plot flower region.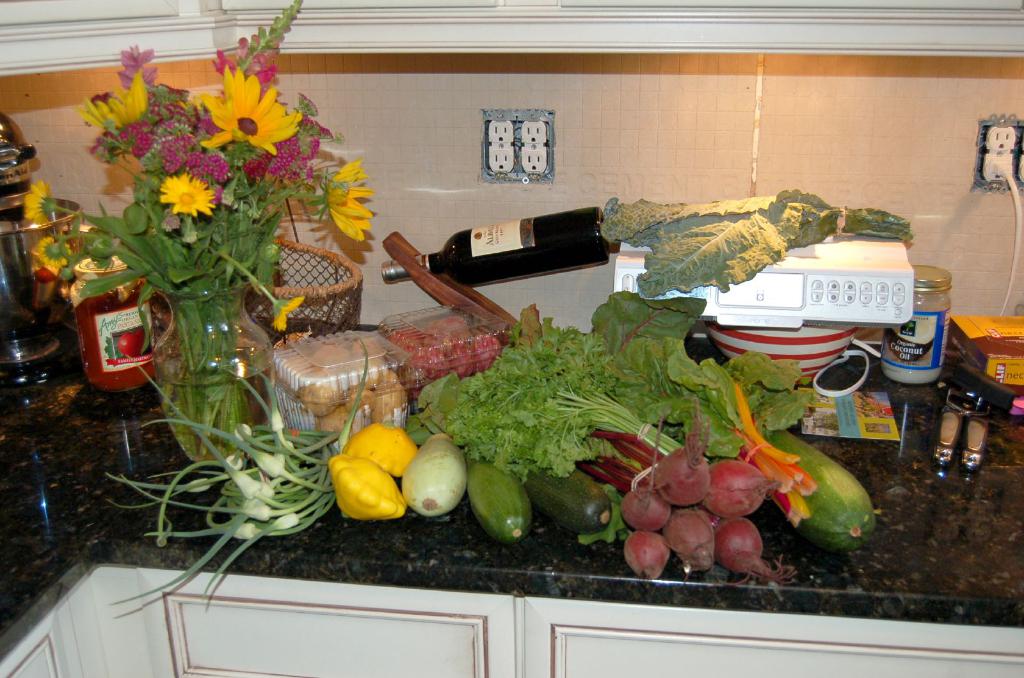
Plotted at <bbox>20, 179, 54, 229</bbox>.
